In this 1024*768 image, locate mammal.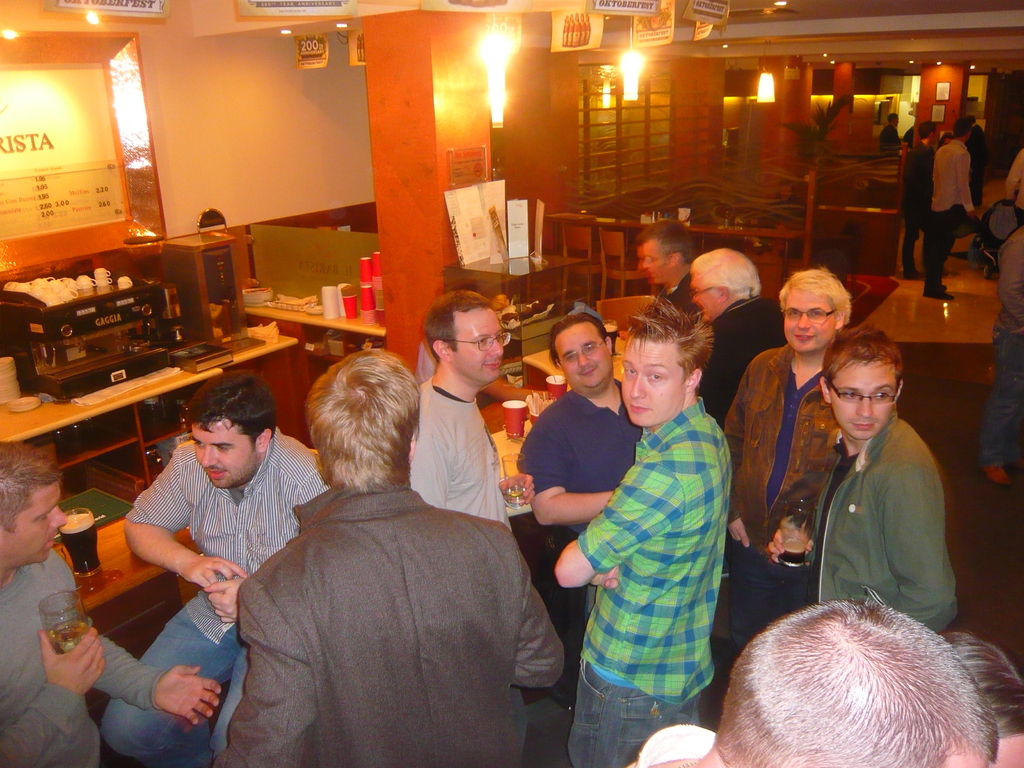
Bounding box: 924 113 977 303.
